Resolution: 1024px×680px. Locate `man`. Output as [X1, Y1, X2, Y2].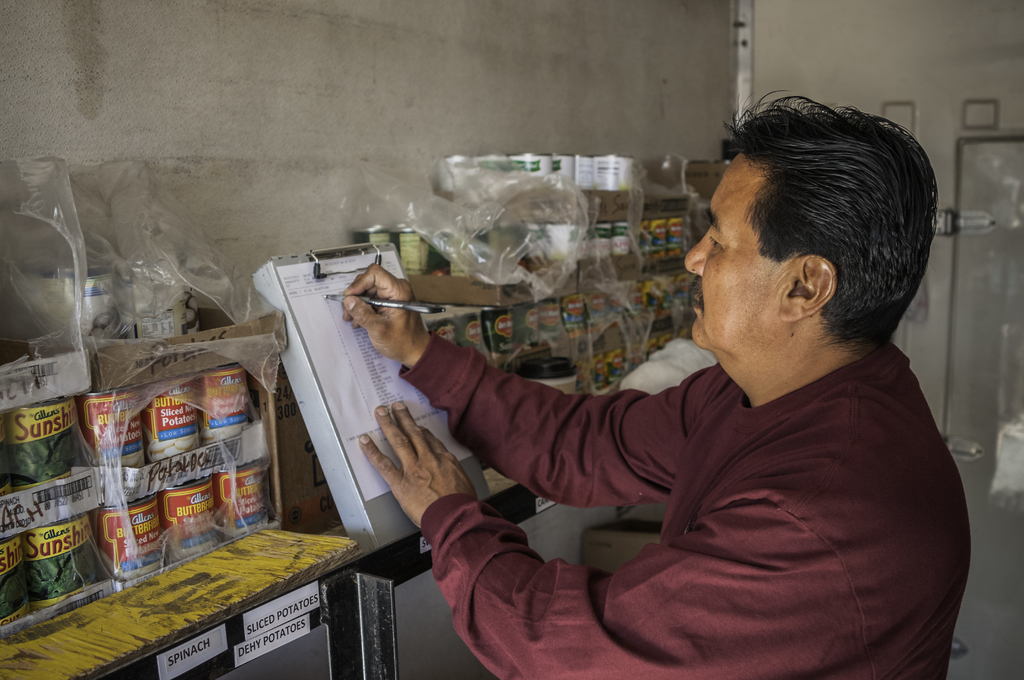
[341, 91, 975, 679].
